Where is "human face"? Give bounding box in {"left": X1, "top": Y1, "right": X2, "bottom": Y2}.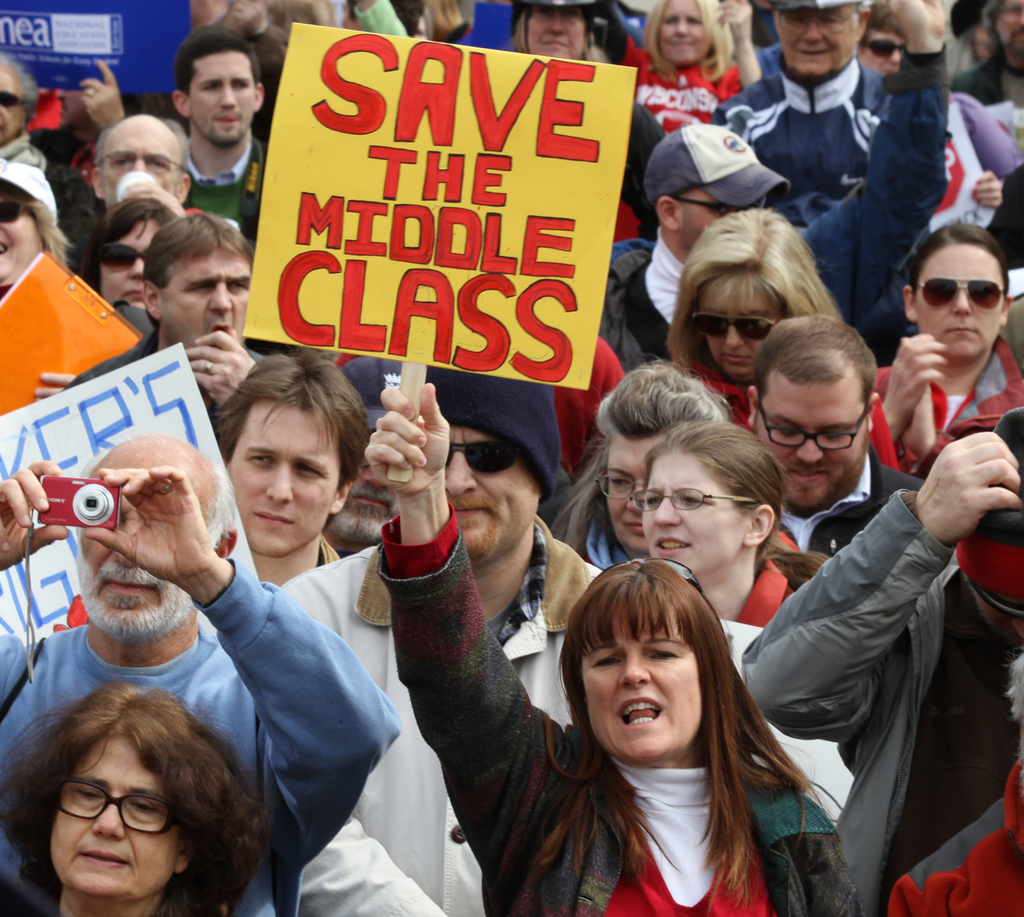
{"left": 102, "top": 221, "right": 157, "bottom": 315}.
